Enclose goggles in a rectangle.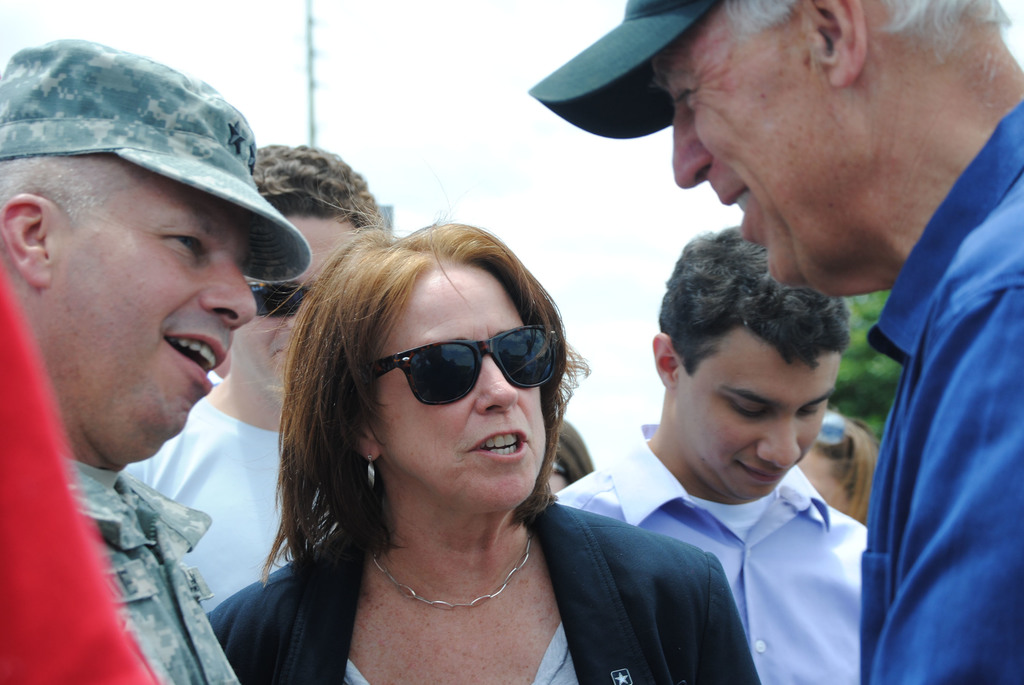
box(355, 318, 562, 410).
